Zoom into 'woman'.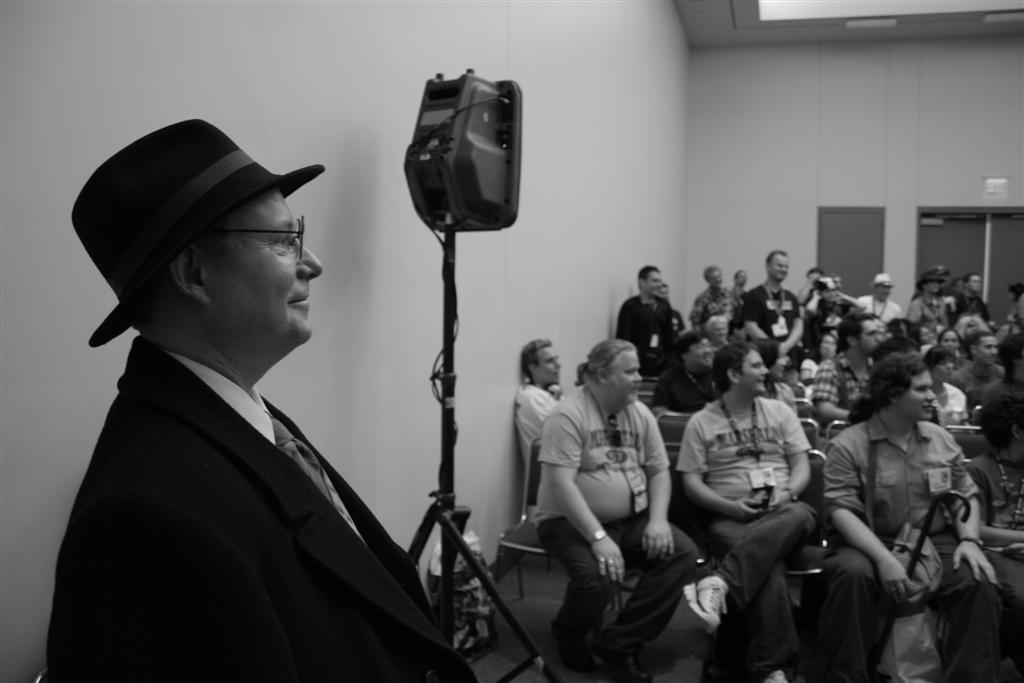
Zoom target: BBox(924, 346, 967, 431).
